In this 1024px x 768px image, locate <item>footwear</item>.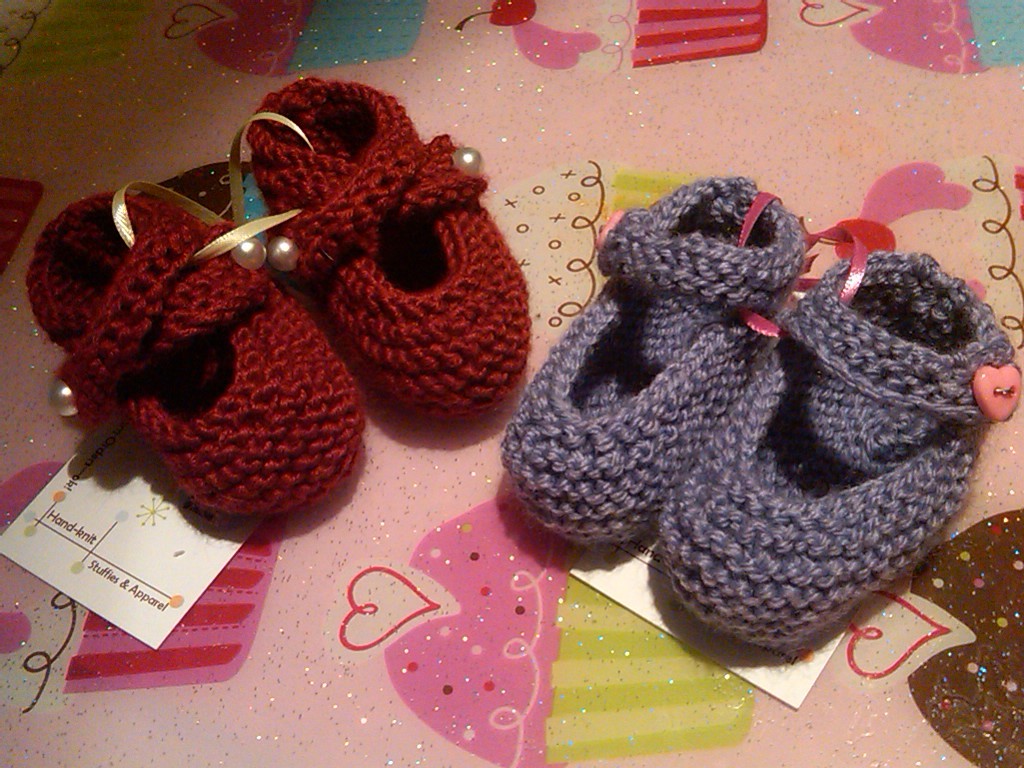
Bounding box: {"x1": 13, "y1": 177, "x2": 376, "y2": 531}.
